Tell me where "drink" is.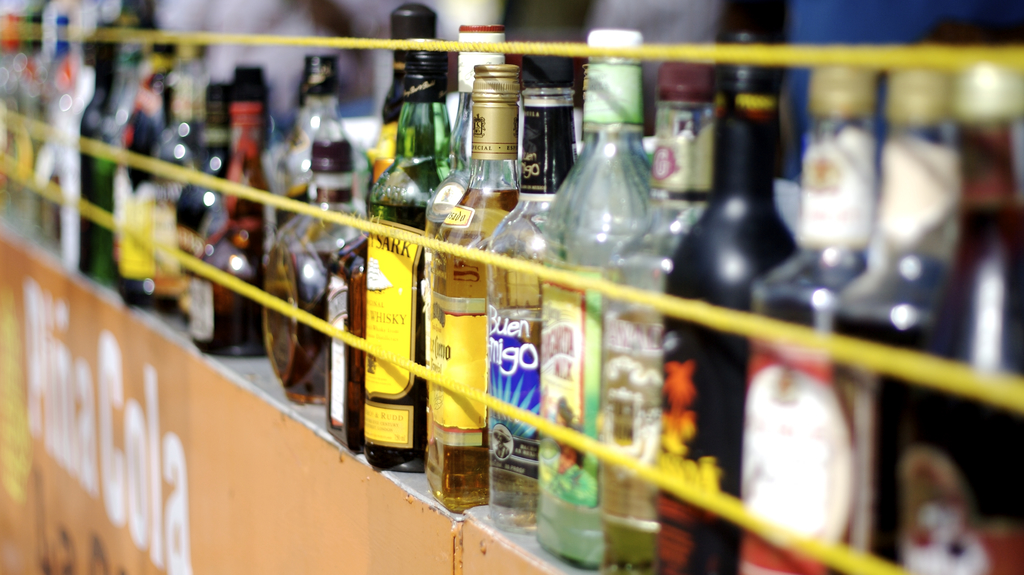
"drink" is at (540,30,651,565).
